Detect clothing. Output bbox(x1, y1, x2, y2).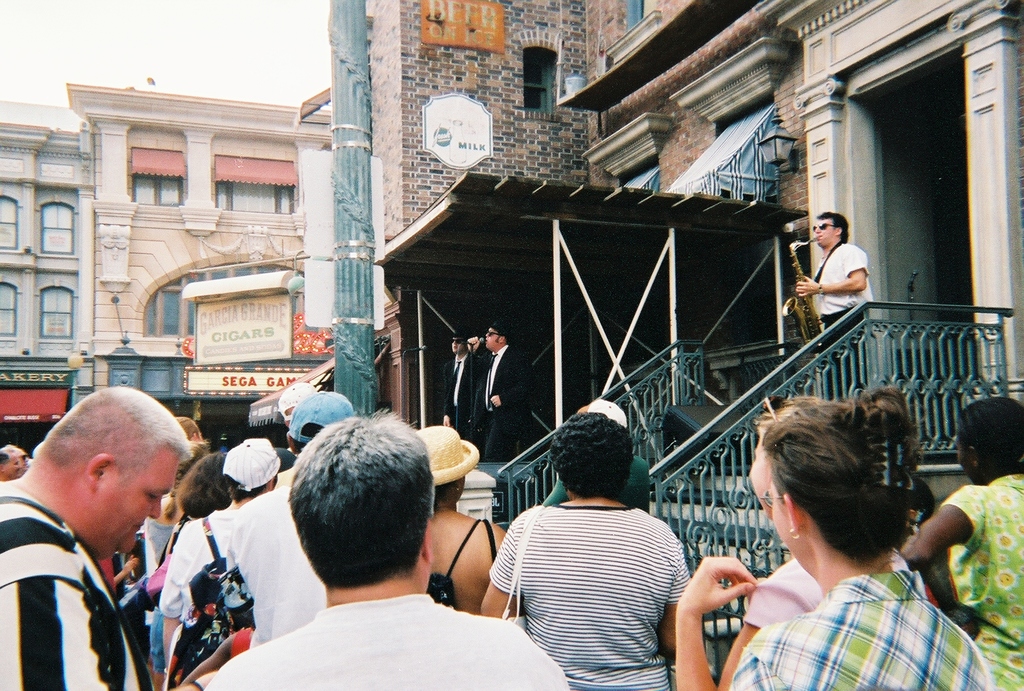
bbox(442, 353, 477, 420).
